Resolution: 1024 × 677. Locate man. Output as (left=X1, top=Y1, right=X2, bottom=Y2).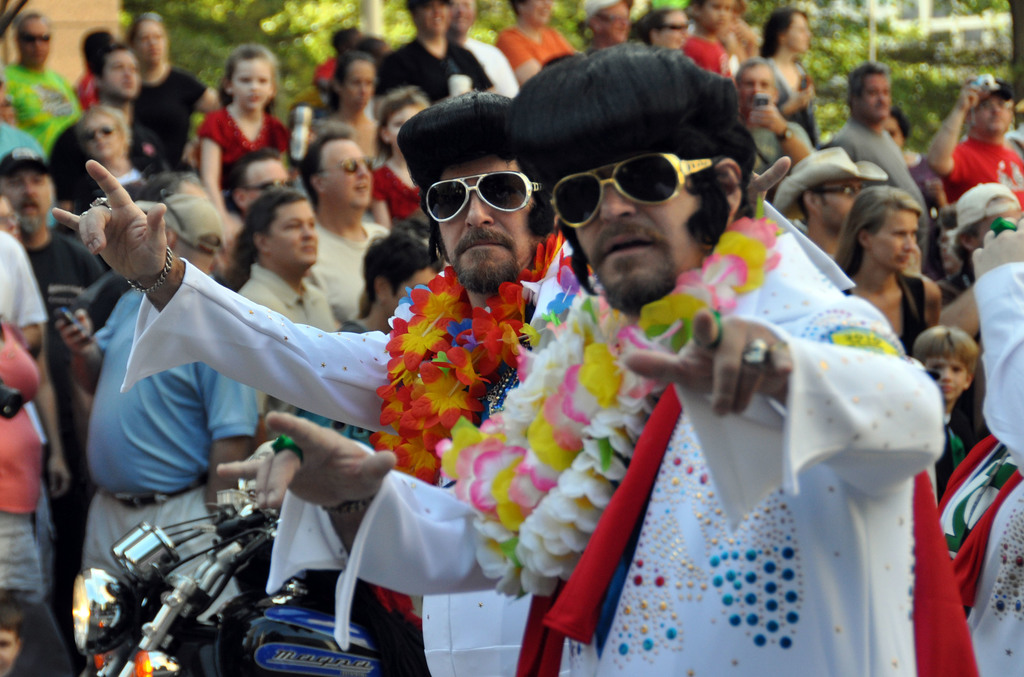
(left=53, top=189, right=260, bottom=596).
